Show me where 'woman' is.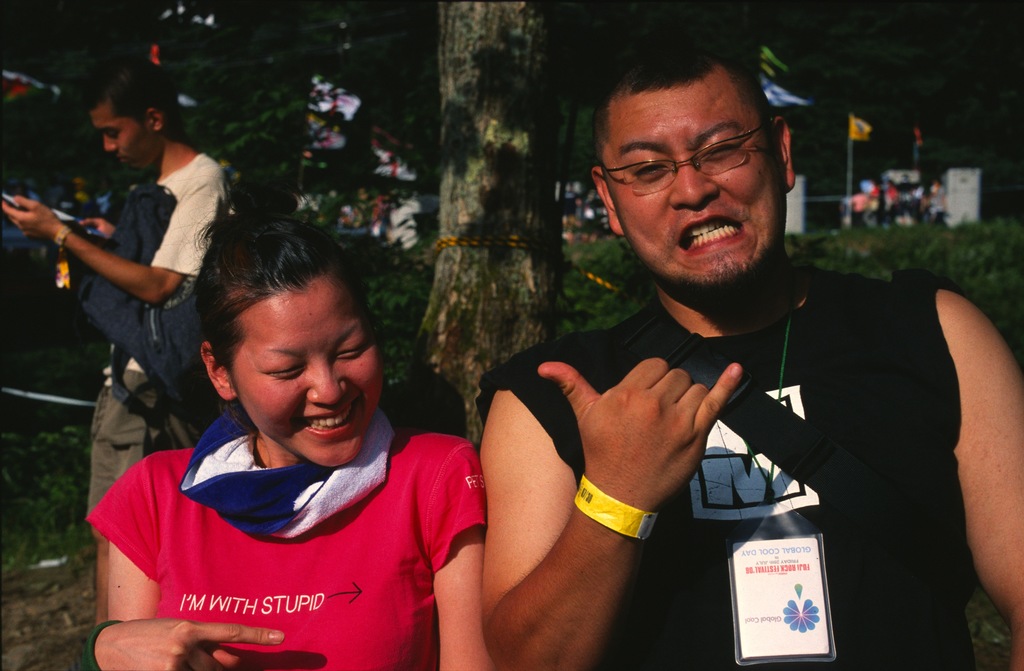
'woman' is at detection(85, 188, 515, 656).
